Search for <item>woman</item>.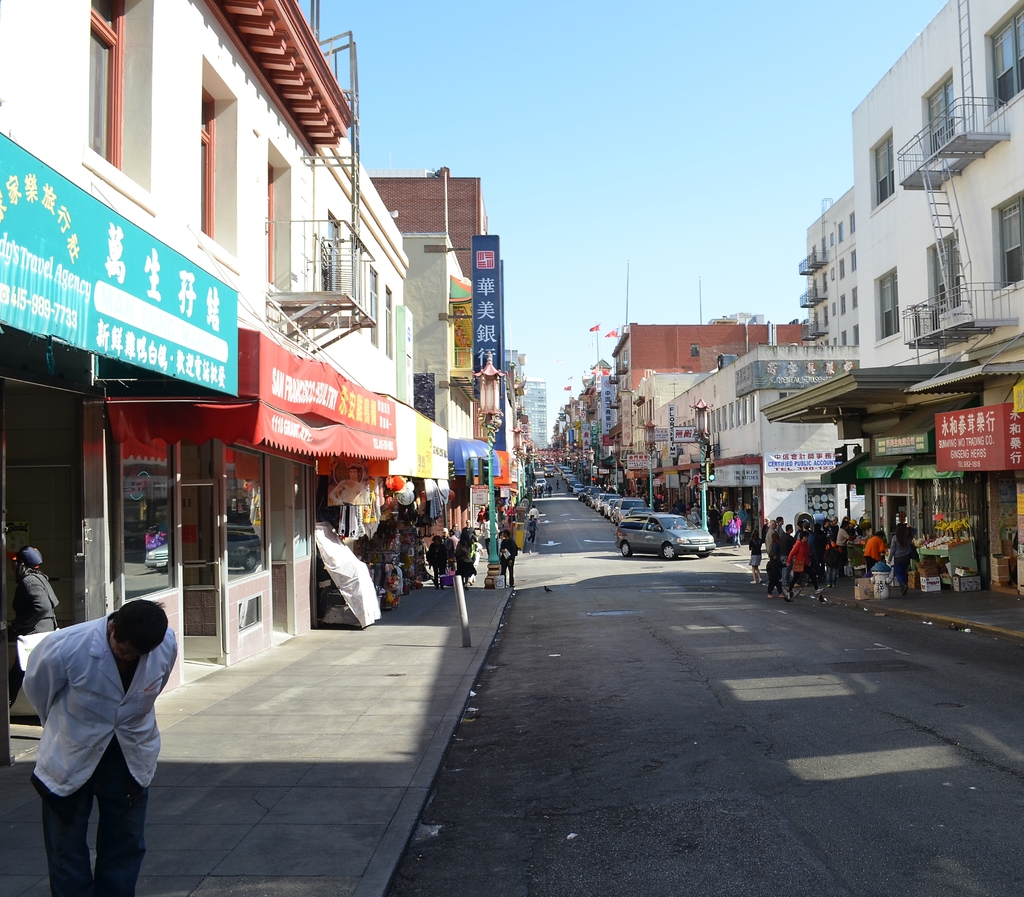
Found at (726,510,742,550).
